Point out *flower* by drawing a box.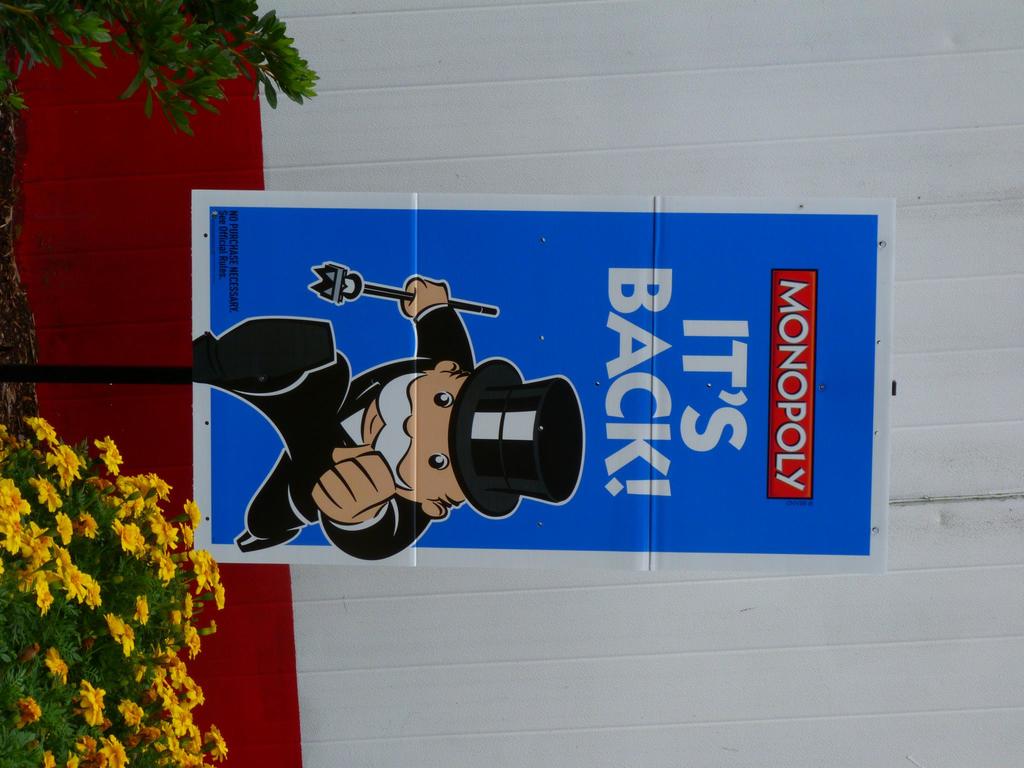
{"left": 91, "top": 746, "right": 123, "bottom": 767}.
